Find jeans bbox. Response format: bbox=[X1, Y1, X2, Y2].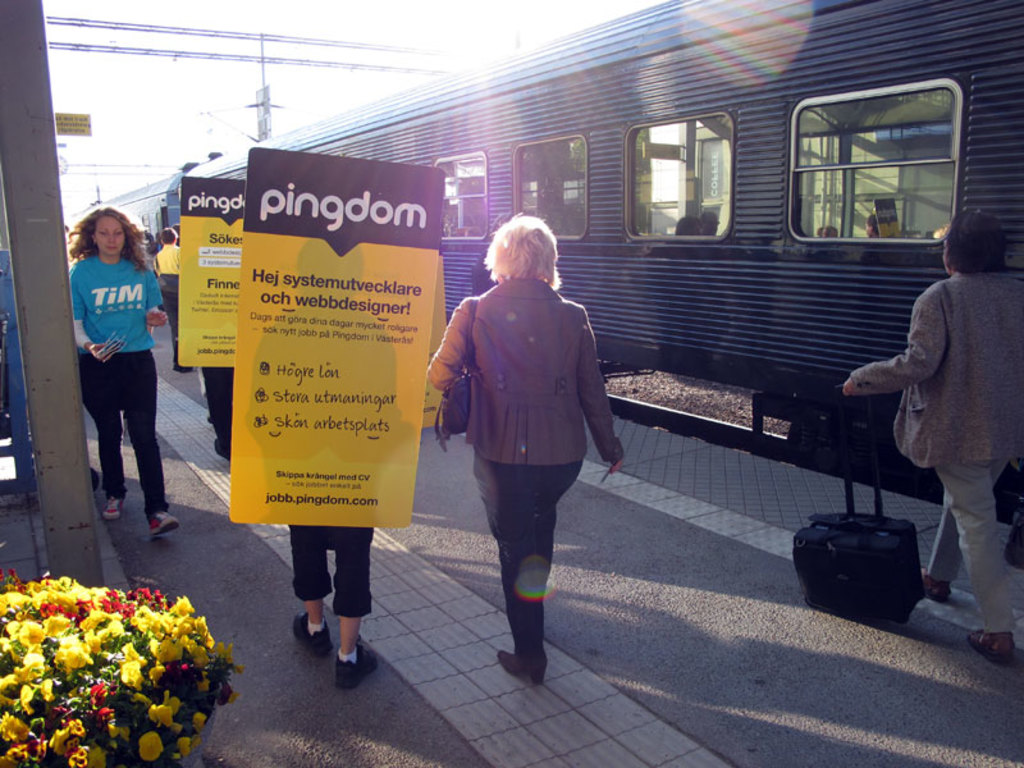
bbox=[200, 364, 233, 436].
